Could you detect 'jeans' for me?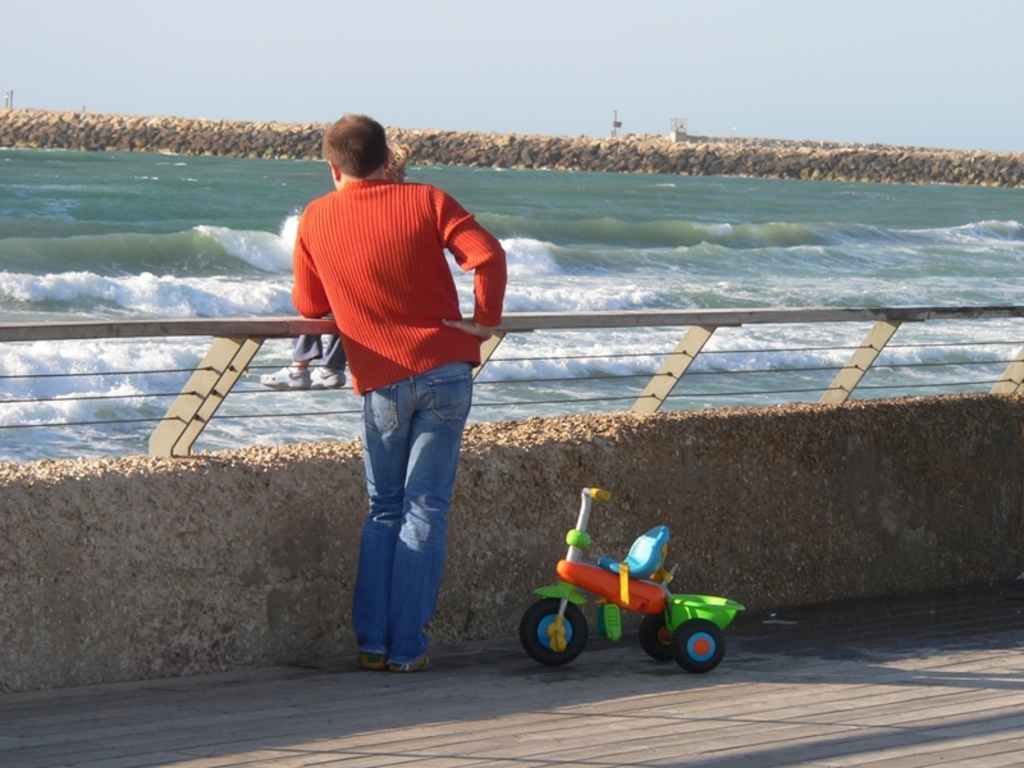
Detection result: detection(351, 358, 472, 664).
